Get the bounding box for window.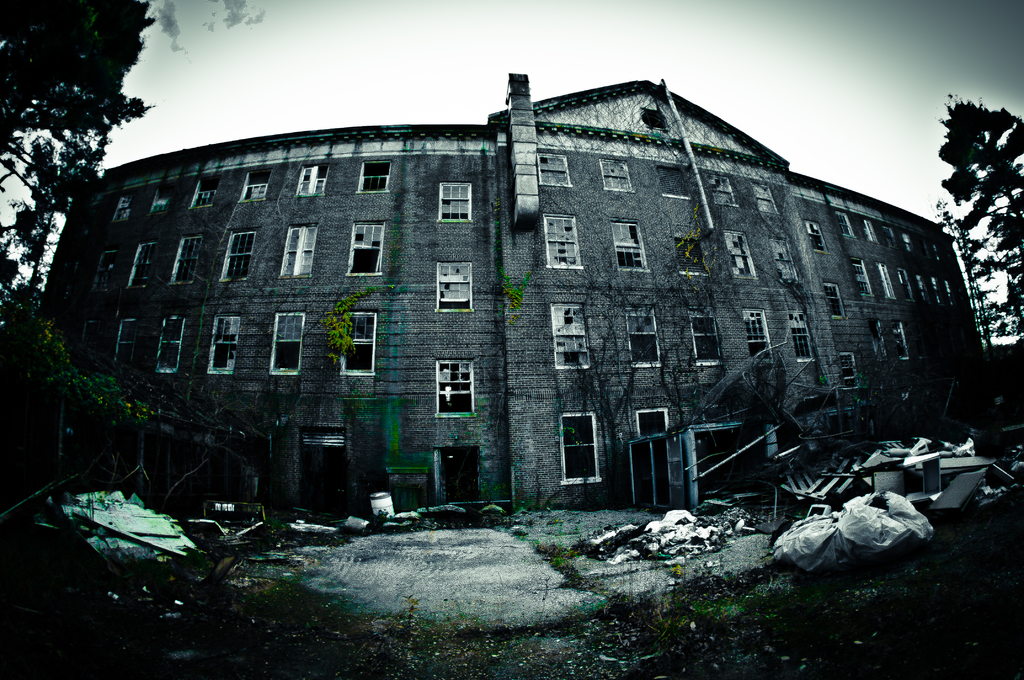
crop(803, 221, 826, 254).
